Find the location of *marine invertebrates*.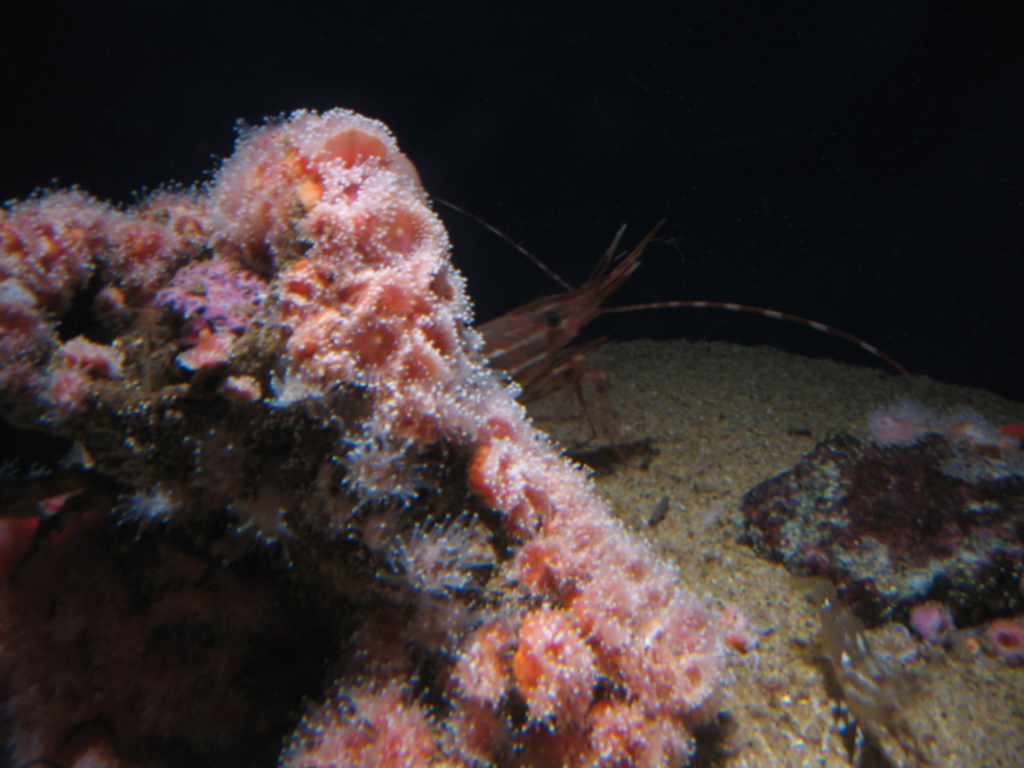
Location: 268 642 506 767.
